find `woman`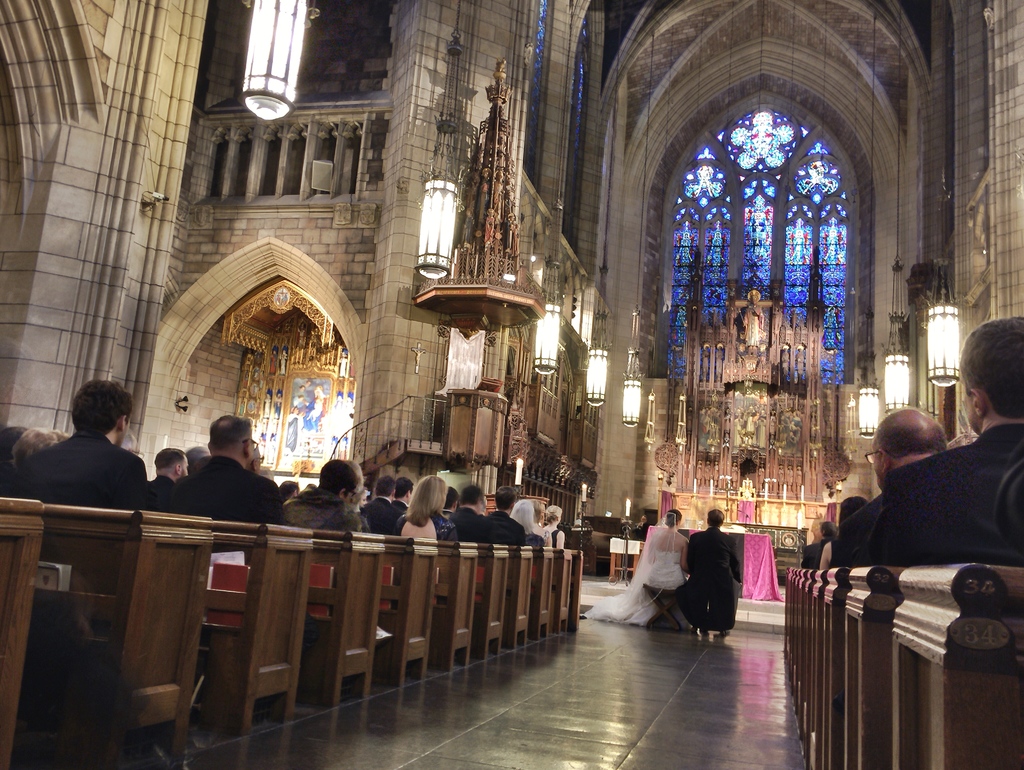
pyautogui.locateOnScreen(511, 494, 541, 546)
